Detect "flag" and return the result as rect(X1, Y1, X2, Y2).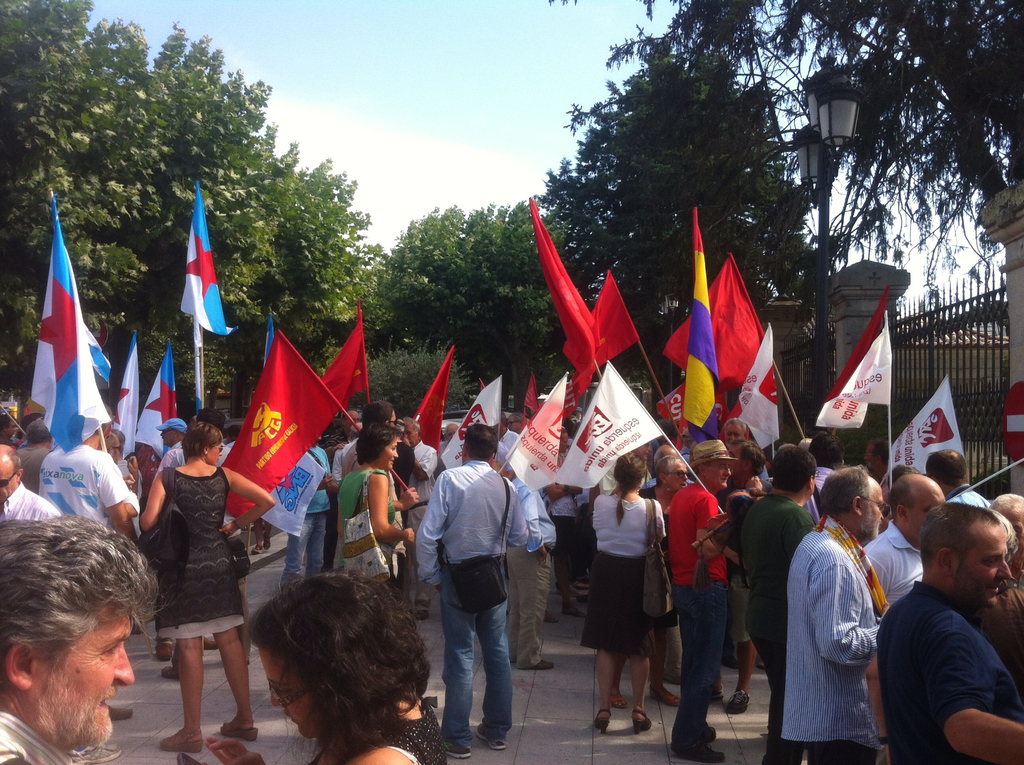
rect(427, 374, 500, 473).
